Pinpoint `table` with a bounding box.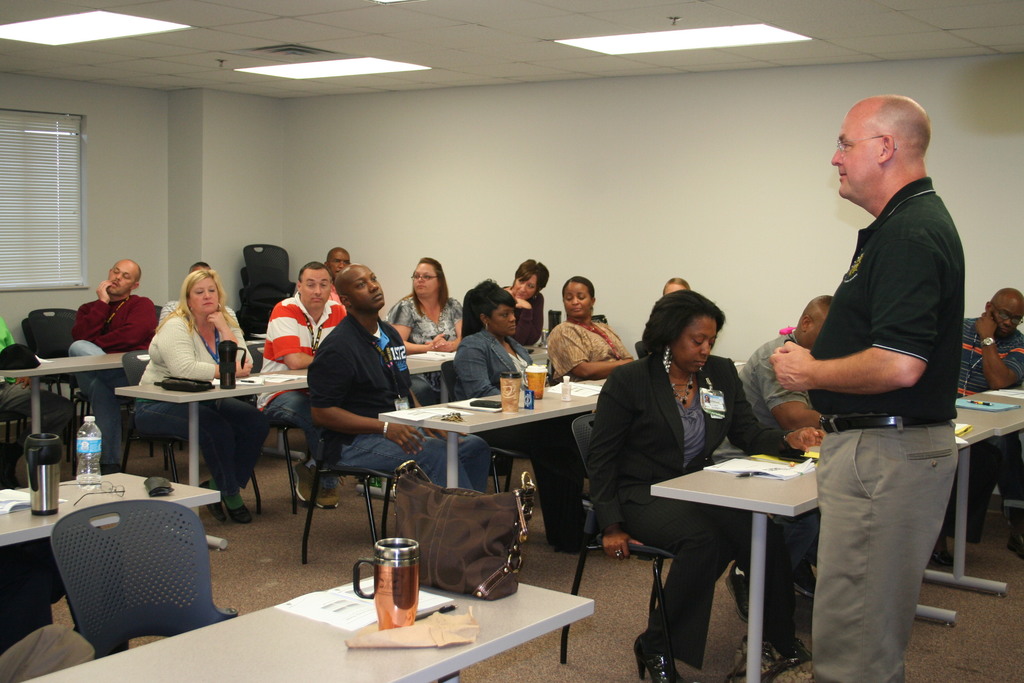
crop(18, 575, 593, 682).
